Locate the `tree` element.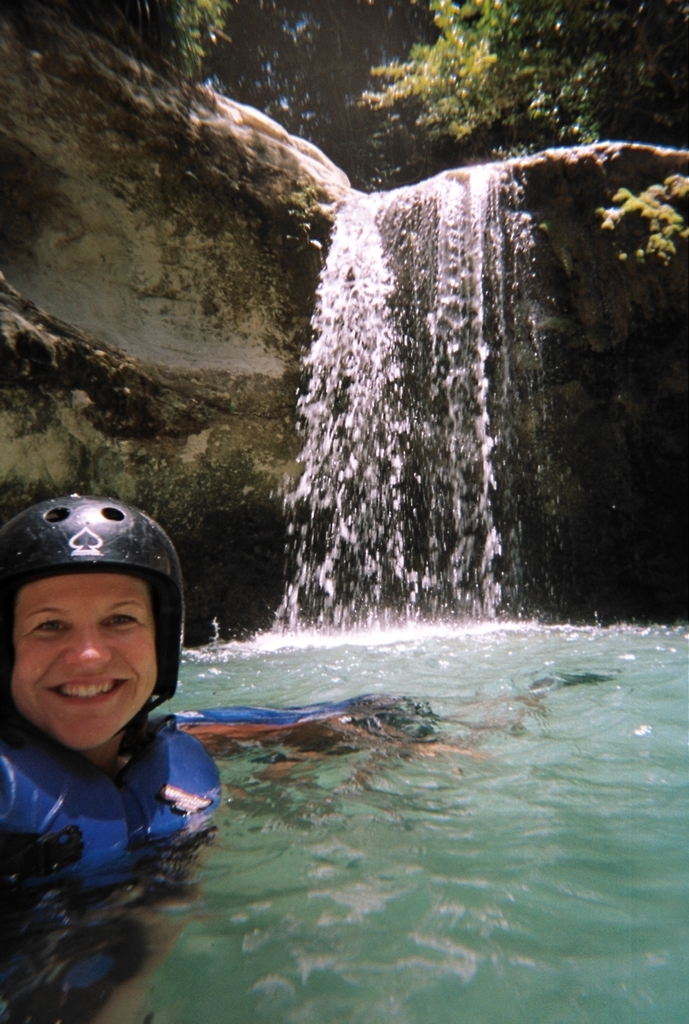
Element bbox: box=[356, 2, 648, 153].
